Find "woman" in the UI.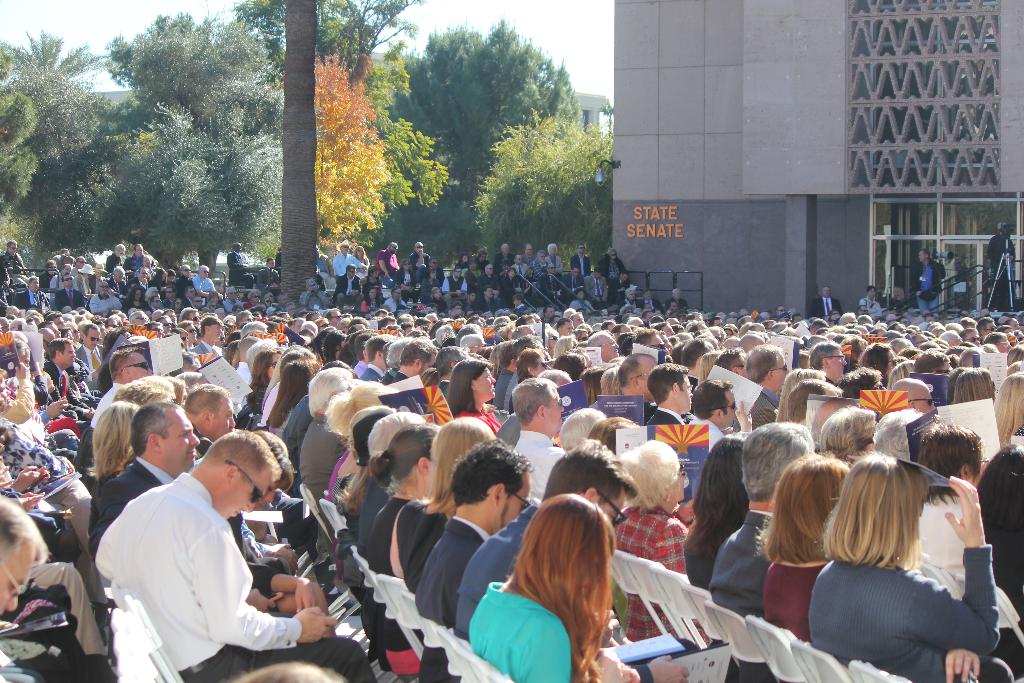
UI element at [761,457,856,645].
